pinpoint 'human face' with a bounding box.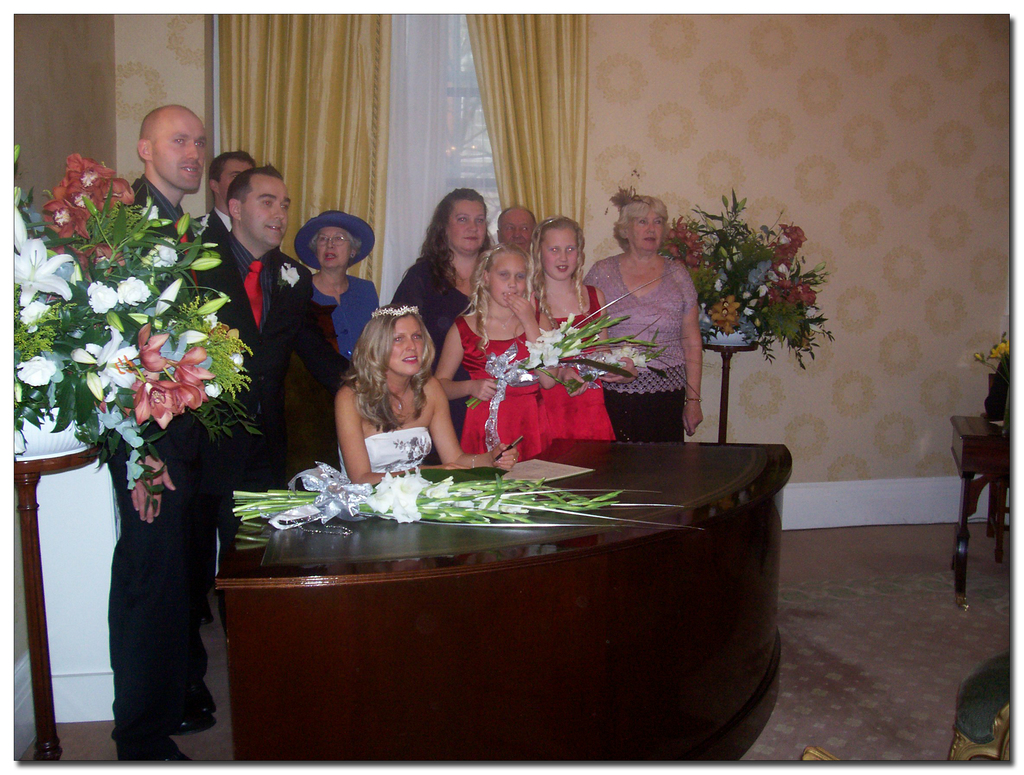
l=144, t=110, r=207, b=194.
